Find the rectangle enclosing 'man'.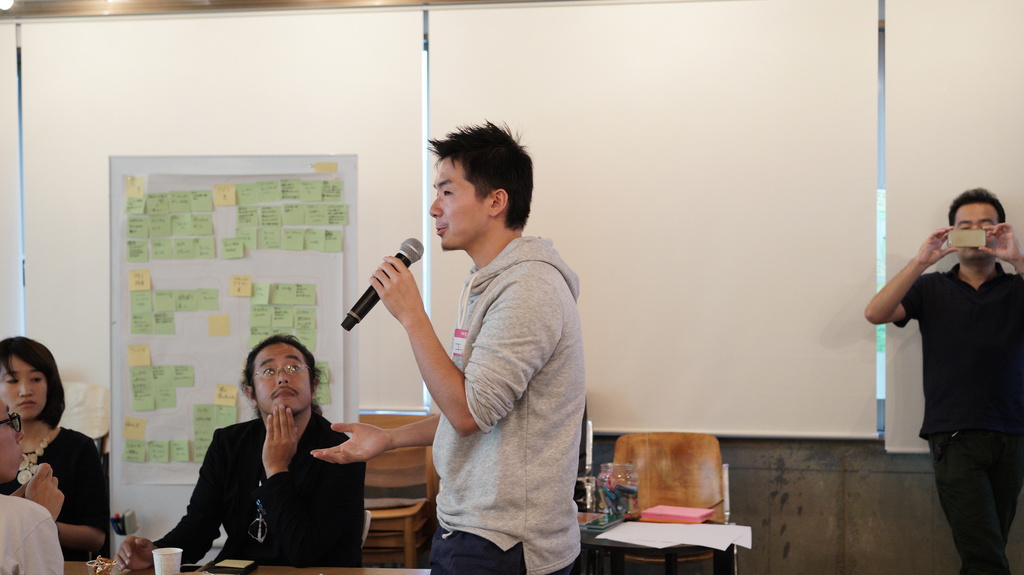
x1=307, y1=122, x2=584, y2=574.
